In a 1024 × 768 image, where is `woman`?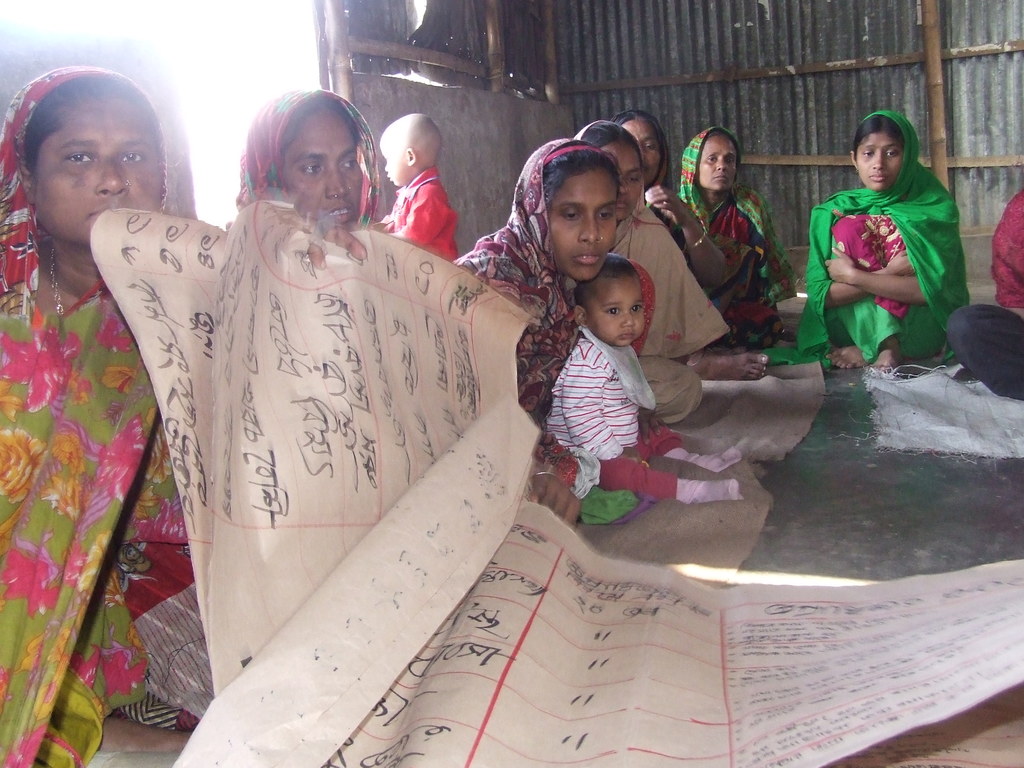
665,123,789,352.
